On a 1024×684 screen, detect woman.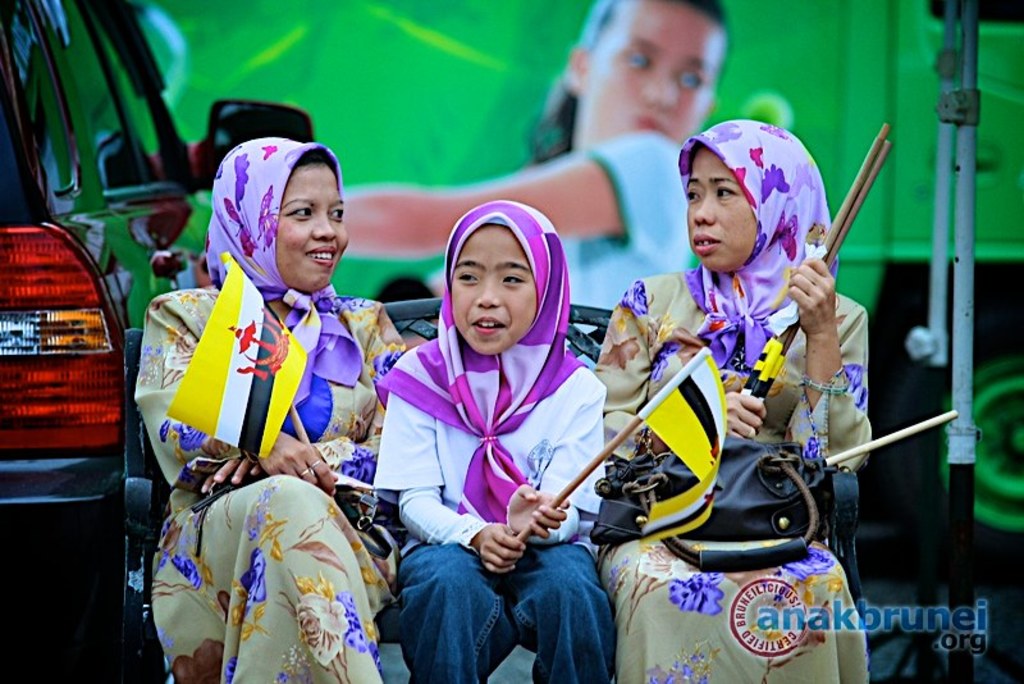
{"left": 593, "top": 118, "right": 874, "bottom": 683}.
